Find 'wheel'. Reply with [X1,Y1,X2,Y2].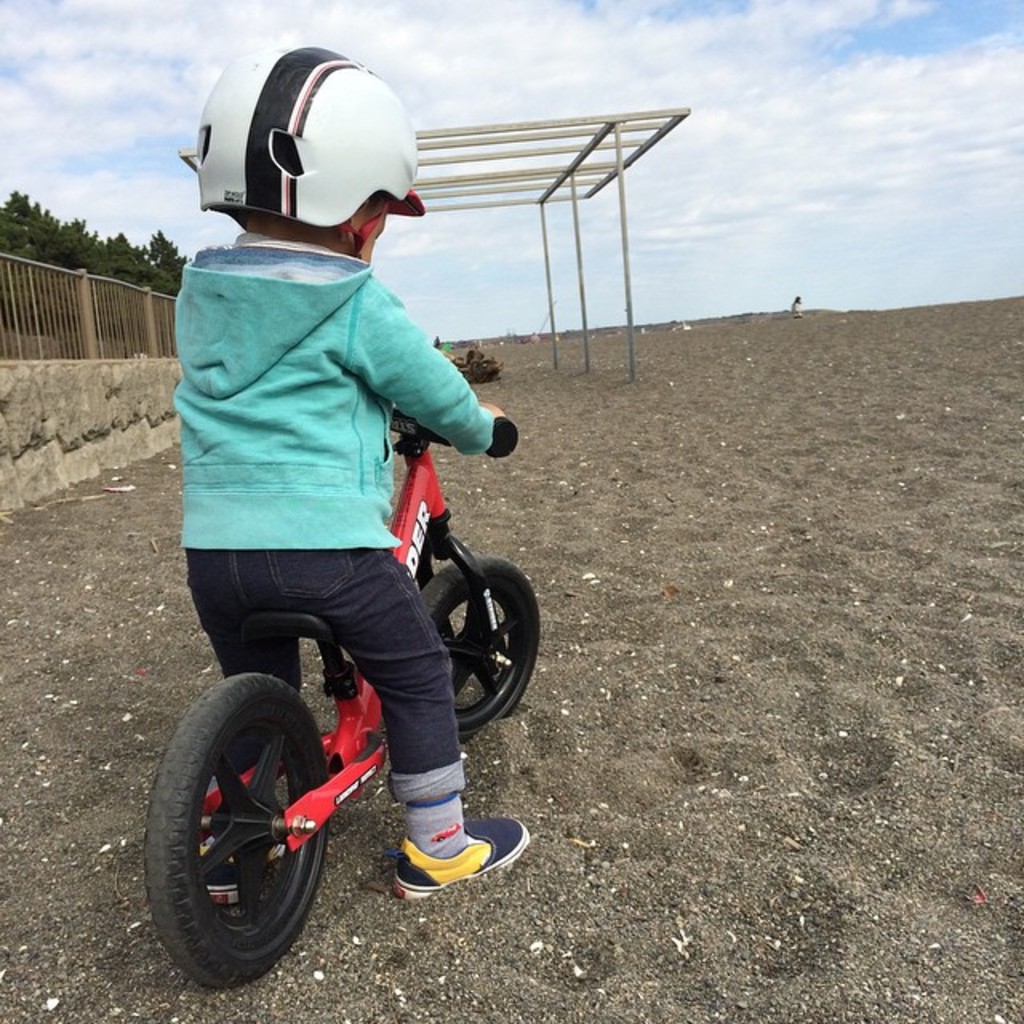
[421,555,546,744].
